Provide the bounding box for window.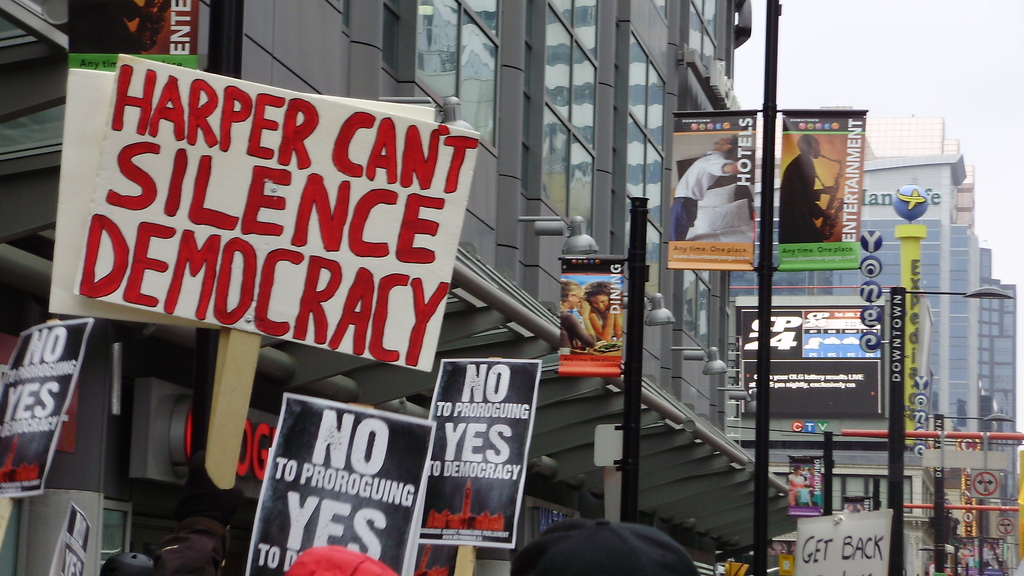
detection(874, 477, 910, 513).
